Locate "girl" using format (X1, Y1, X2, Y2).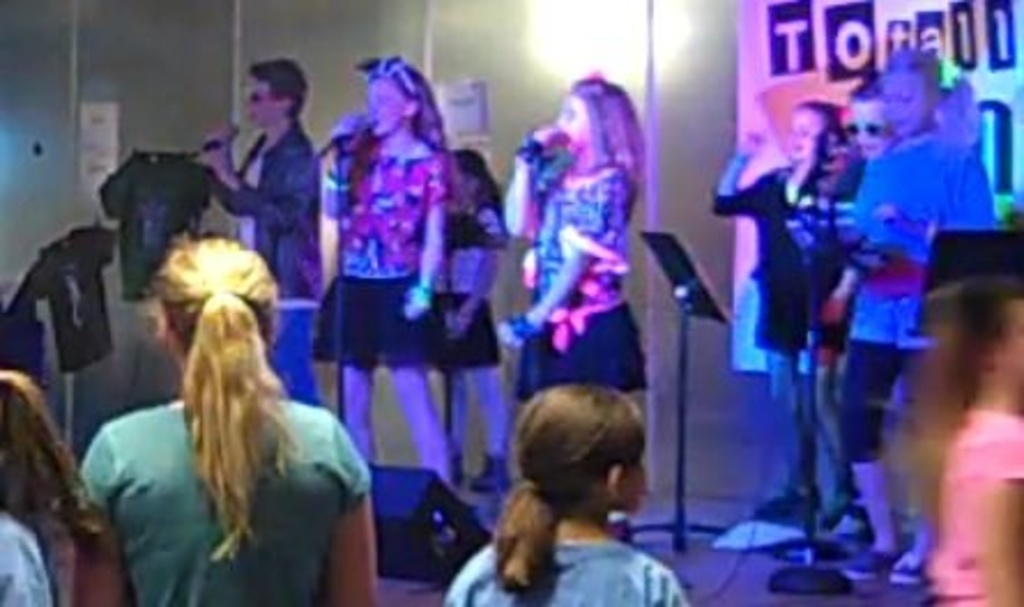
(842, 39, 994, 570).
